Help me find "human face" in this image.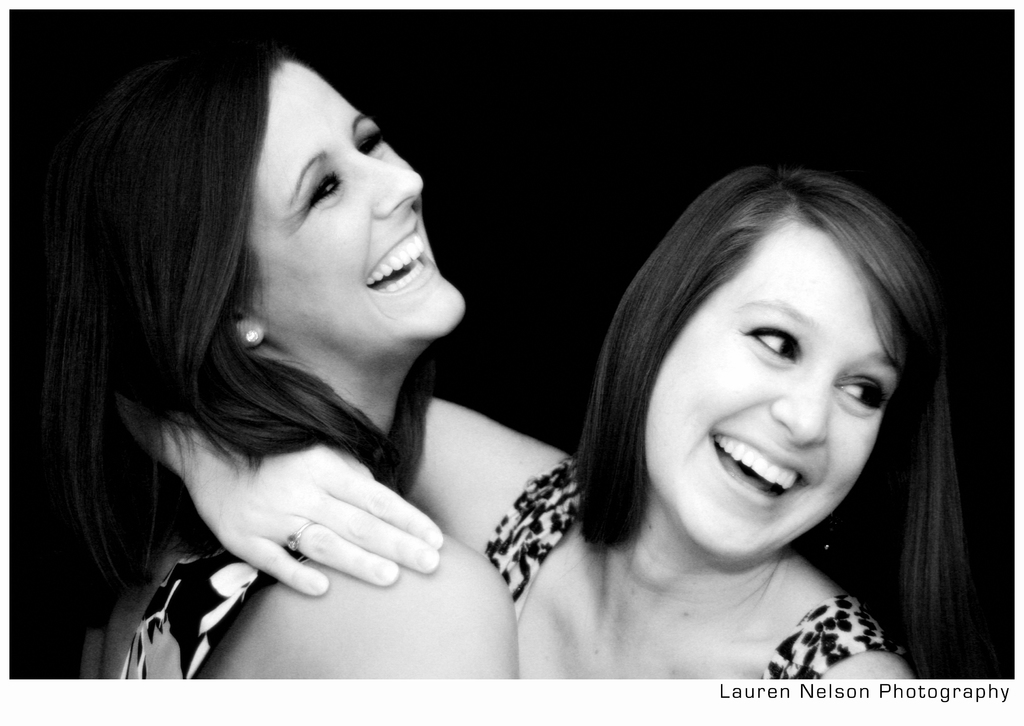
Found it: 635:193:906:545.
